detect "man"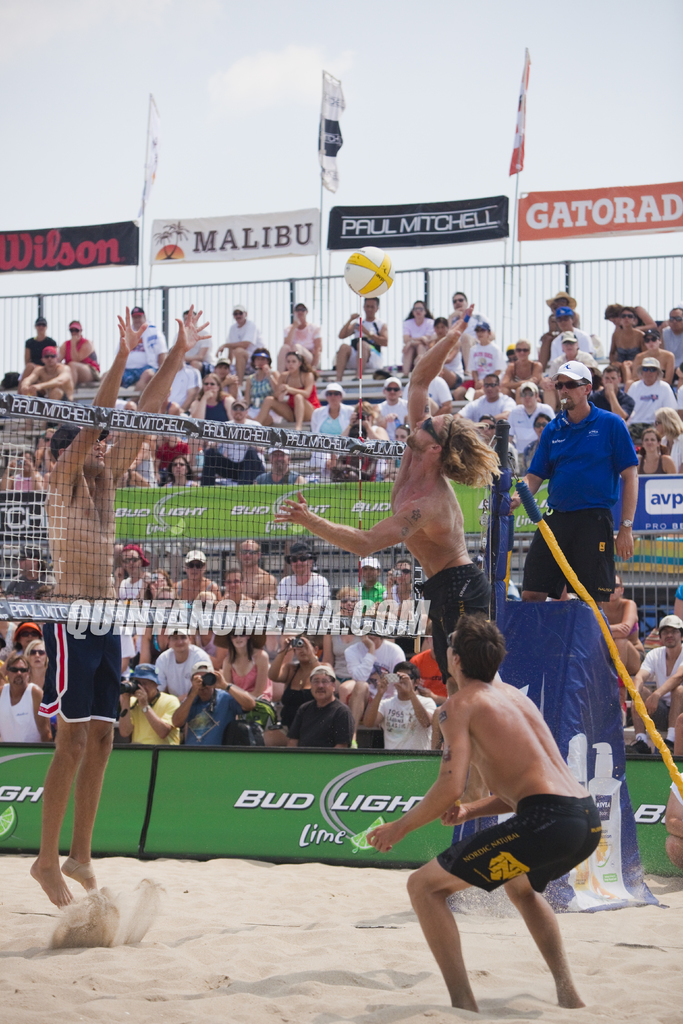
202, 400, 268, 486
